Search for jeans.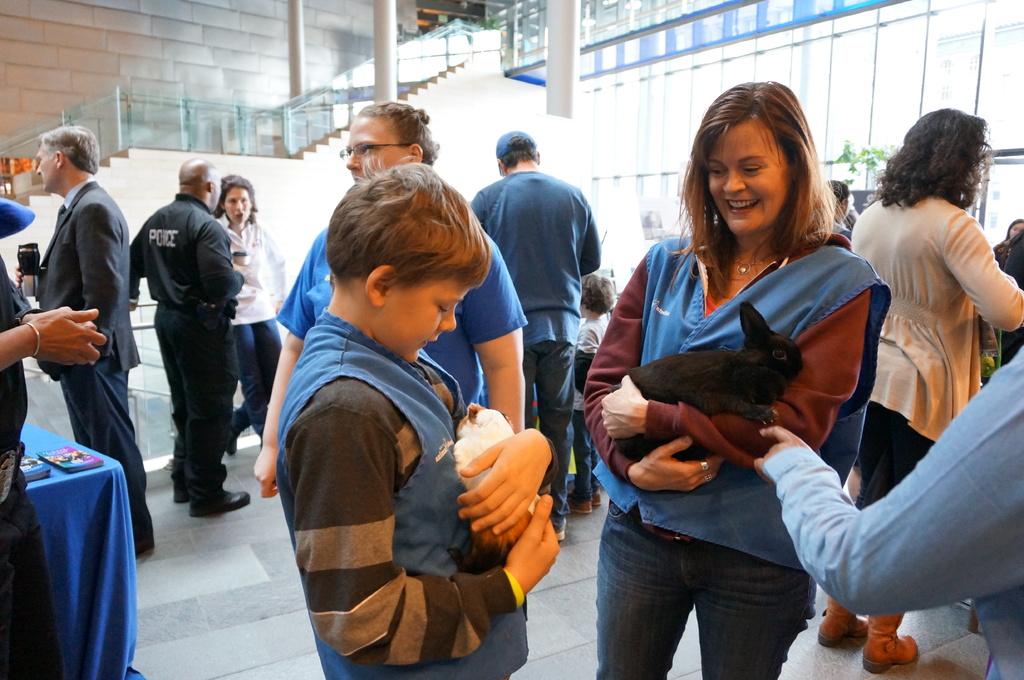
Found at (left=860, top=405, right=932, bottom=507).
